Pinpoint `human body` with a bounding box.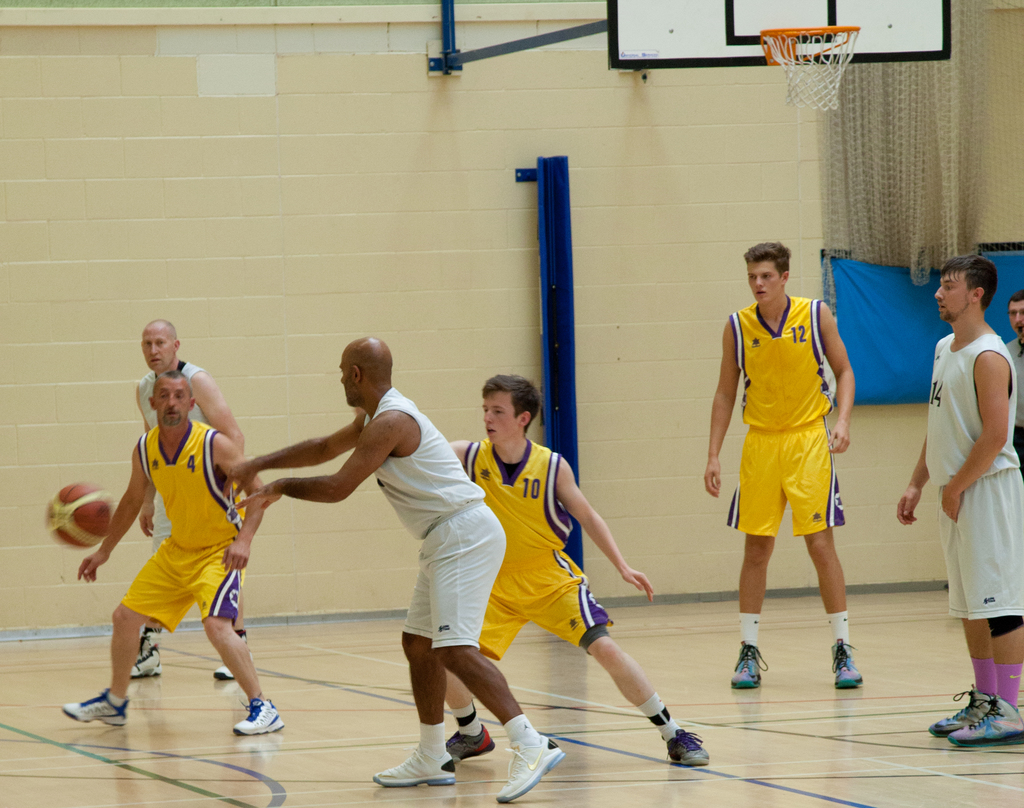
{"x1": 130, "y1": 319, "x2": 242, "y2": 676}.
